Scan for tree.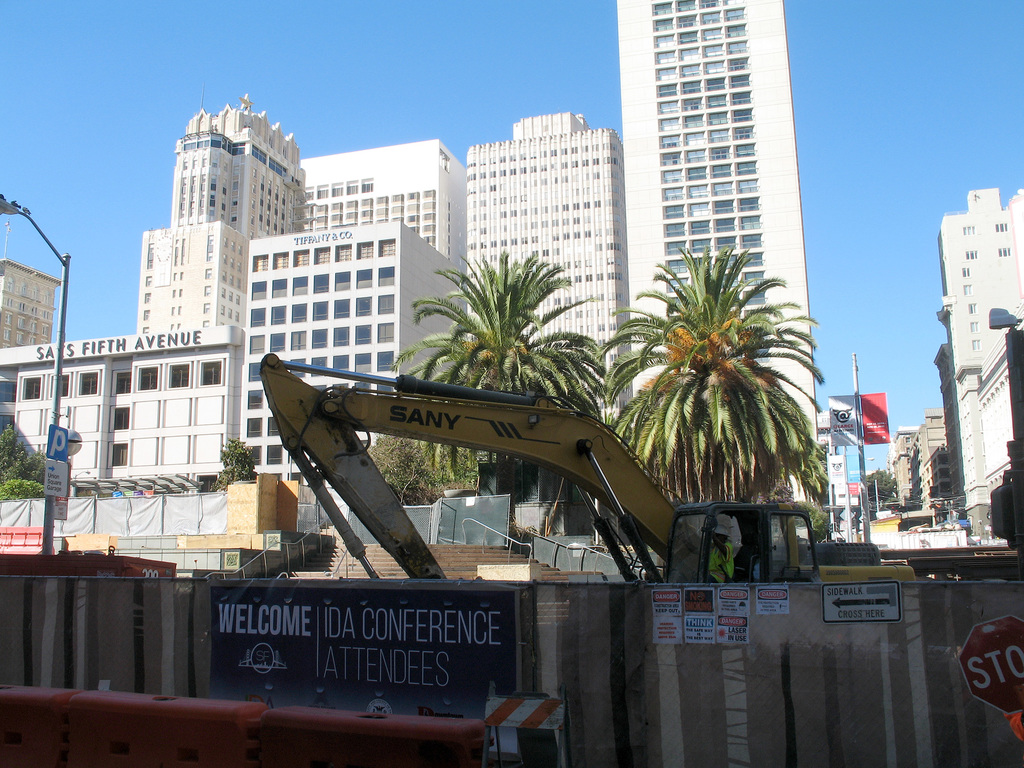
Scan result: {"x1": 863, "y1": 467, "x2": 899, "y2": 509}.
